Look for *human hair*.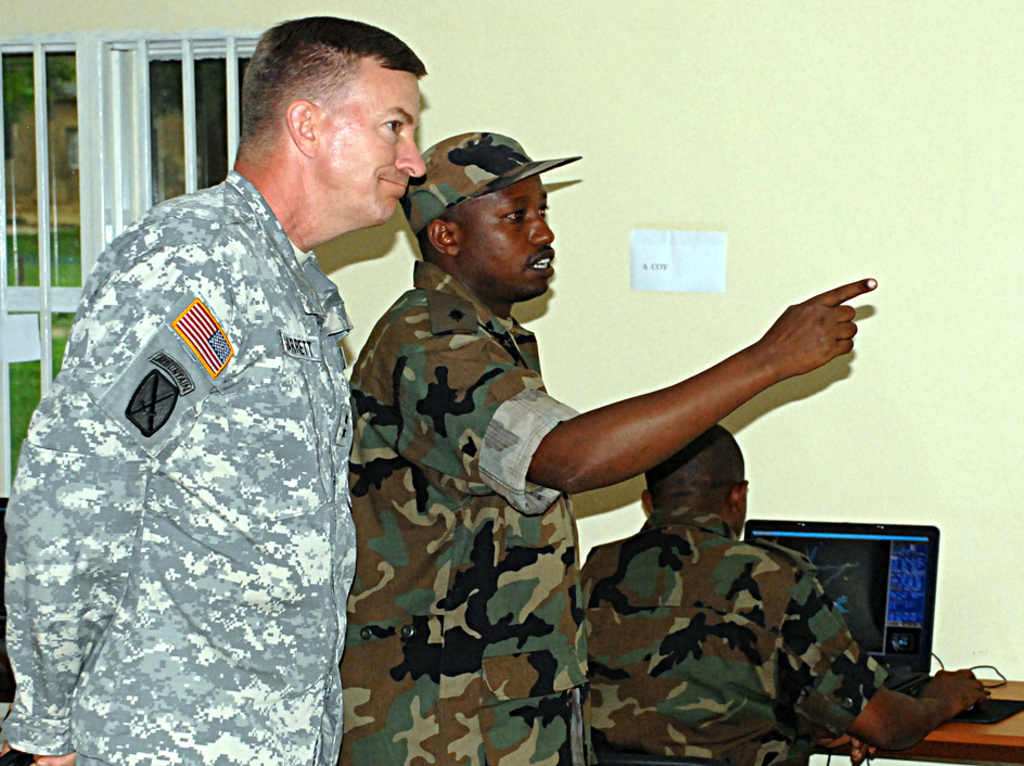
Found: [x1=240, y1=12, x2=431, y2=166].
